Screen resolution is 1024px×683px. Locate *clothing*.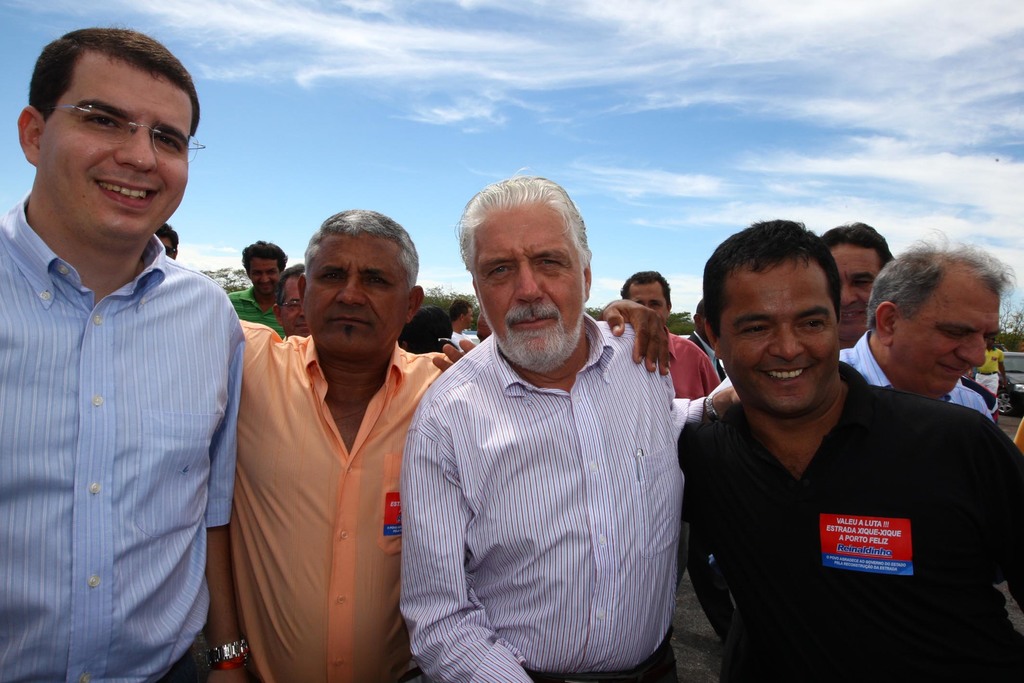
839 327 998 419.
